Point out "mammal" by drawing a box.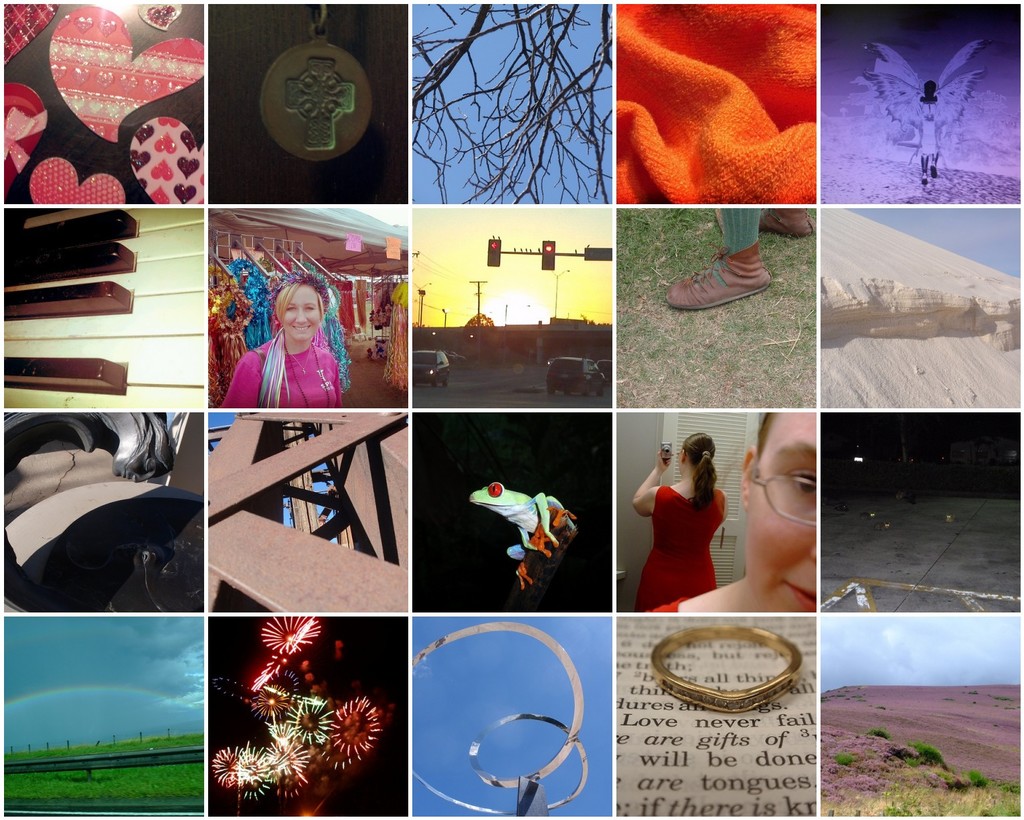
<box>636,434,728,607</box>.
